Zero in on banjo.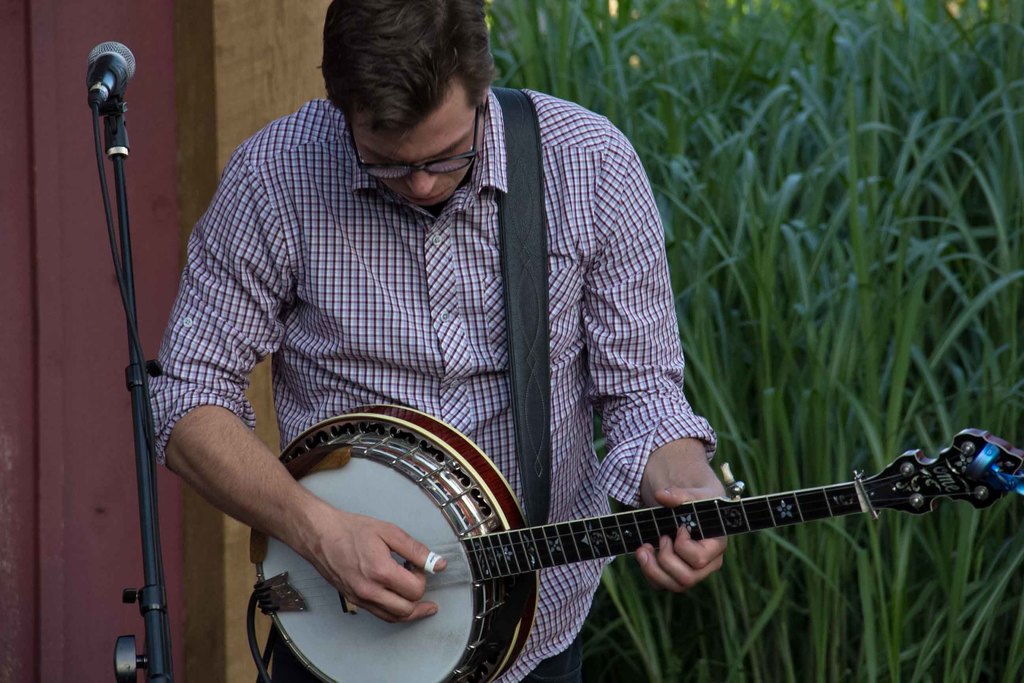
Zeroed in: region(246, 84, 1023, 682).
